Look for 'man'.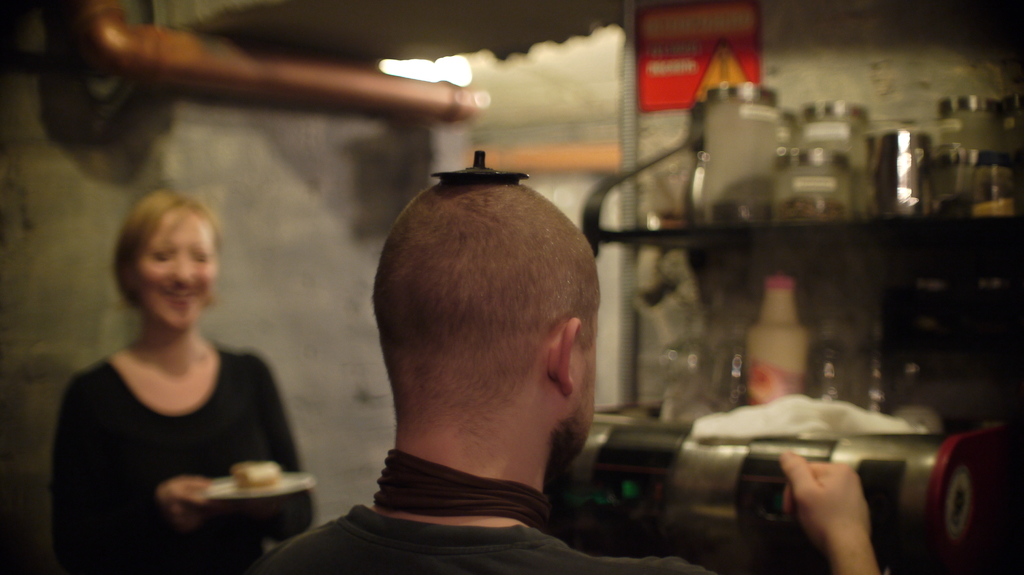
Found: {"x1": 262, "y1": 170, "x2": 881, "y2": 574}.
